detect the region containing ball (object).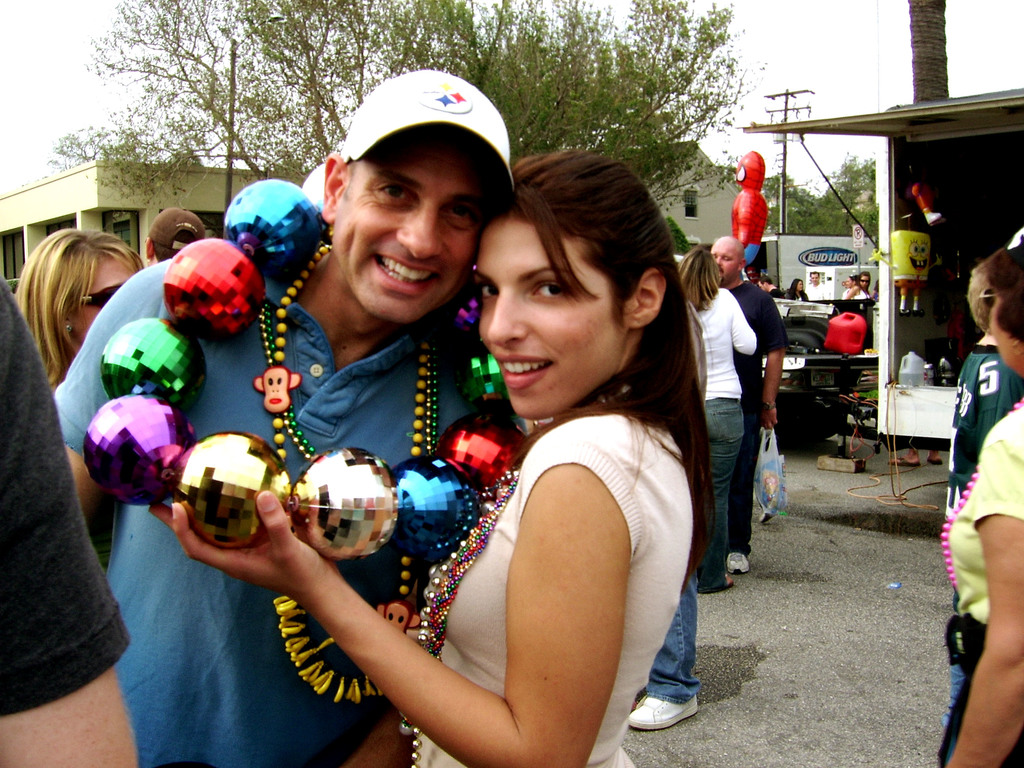
pyautogui.locateOnScreen(156, 247, 266, 323).
